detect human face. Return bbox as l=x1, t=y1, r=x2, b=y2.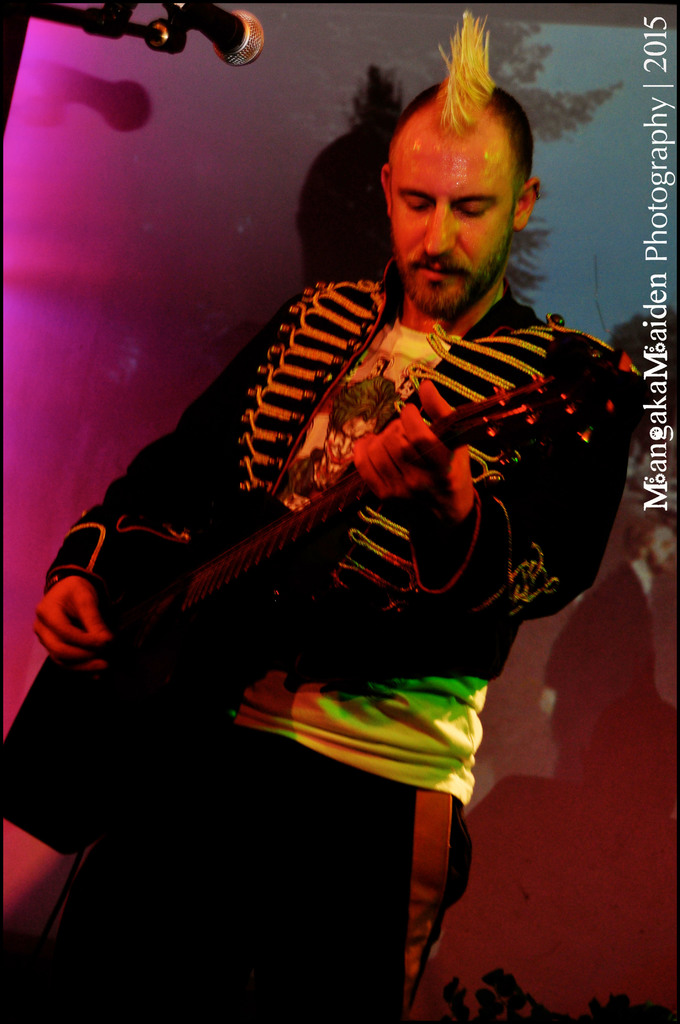
l=388, t=136, r=515, b=316.
